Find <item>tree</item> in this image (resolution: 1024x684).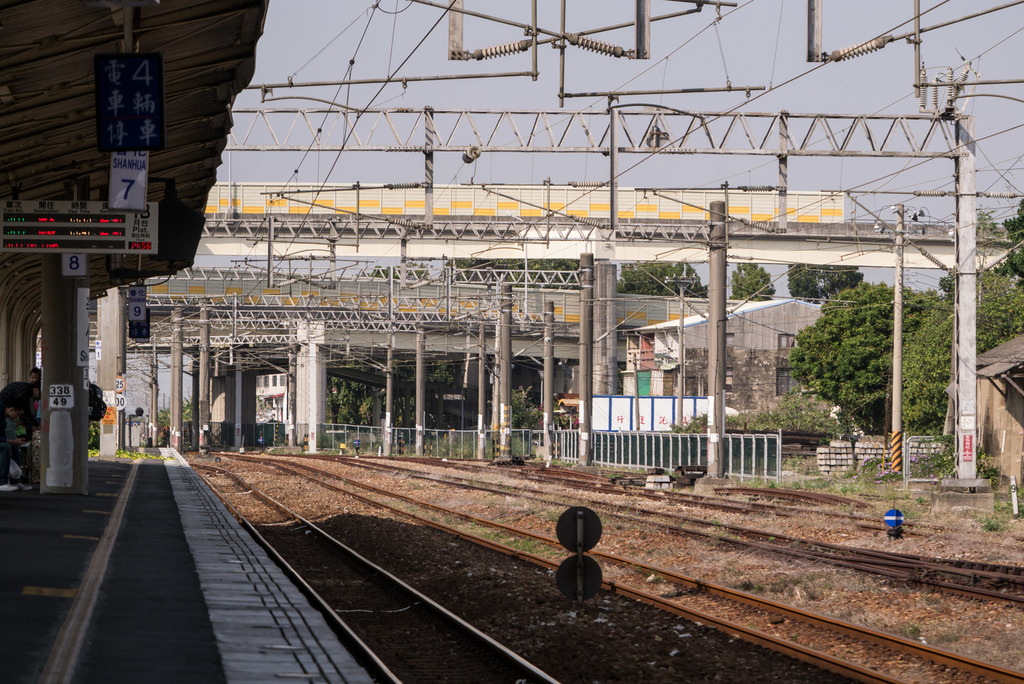
281 339 556 450.
